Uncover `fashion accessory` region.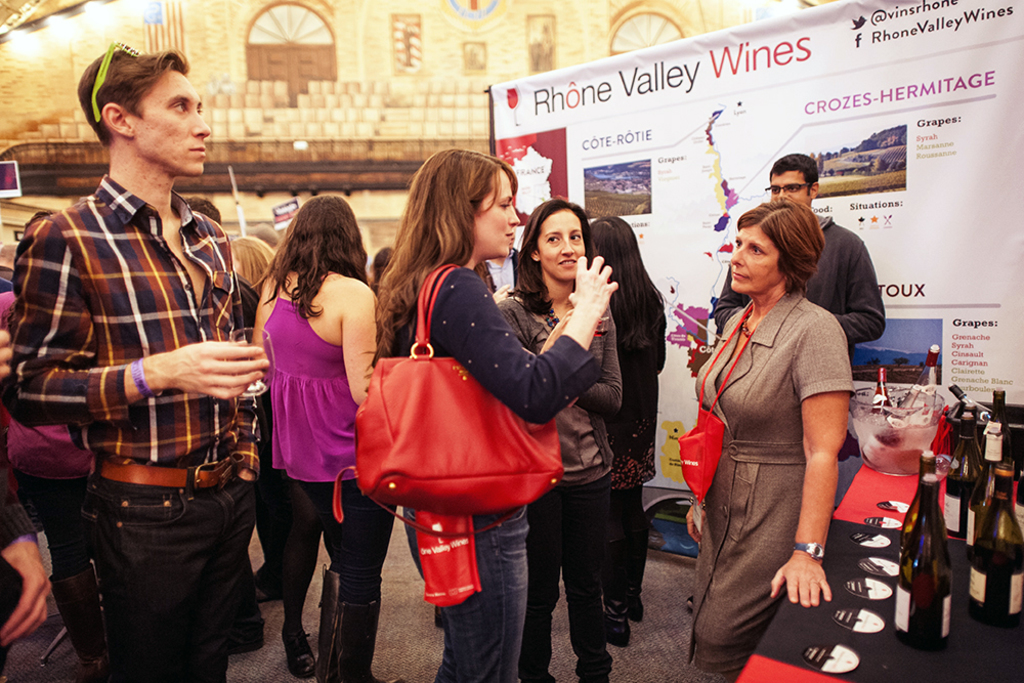
Uncovered: 51, 564, 110, 681.
